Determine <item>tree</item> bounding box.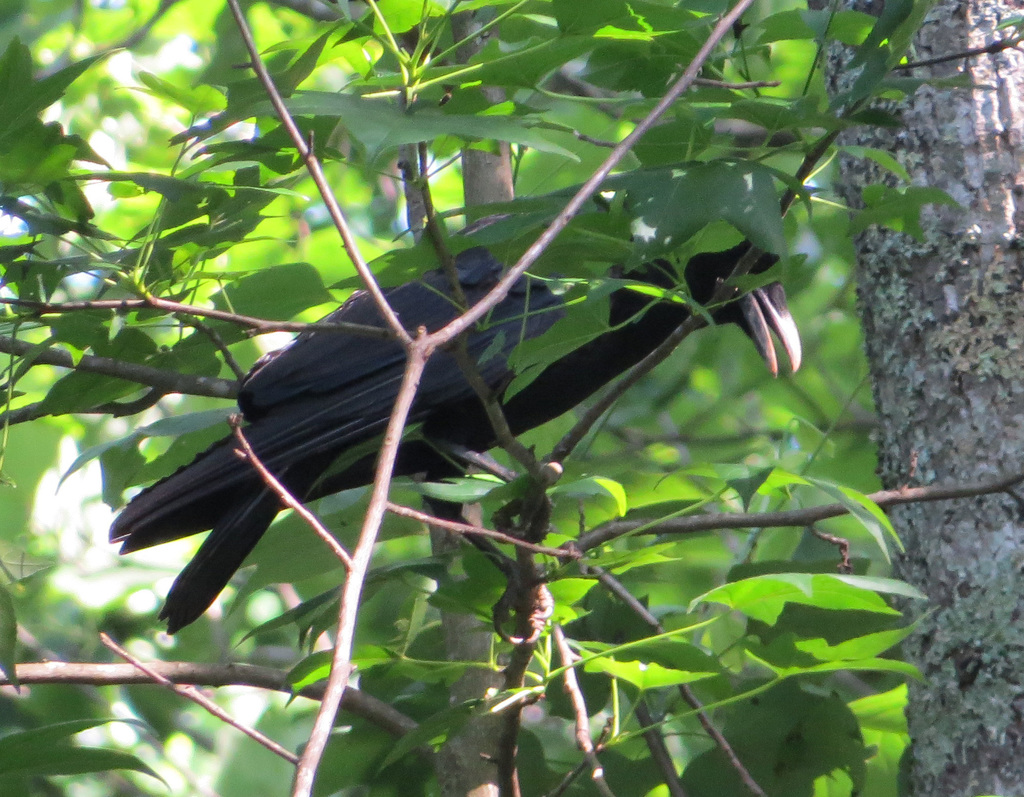
Determined: select_region(10, 4, 1023, 795).
